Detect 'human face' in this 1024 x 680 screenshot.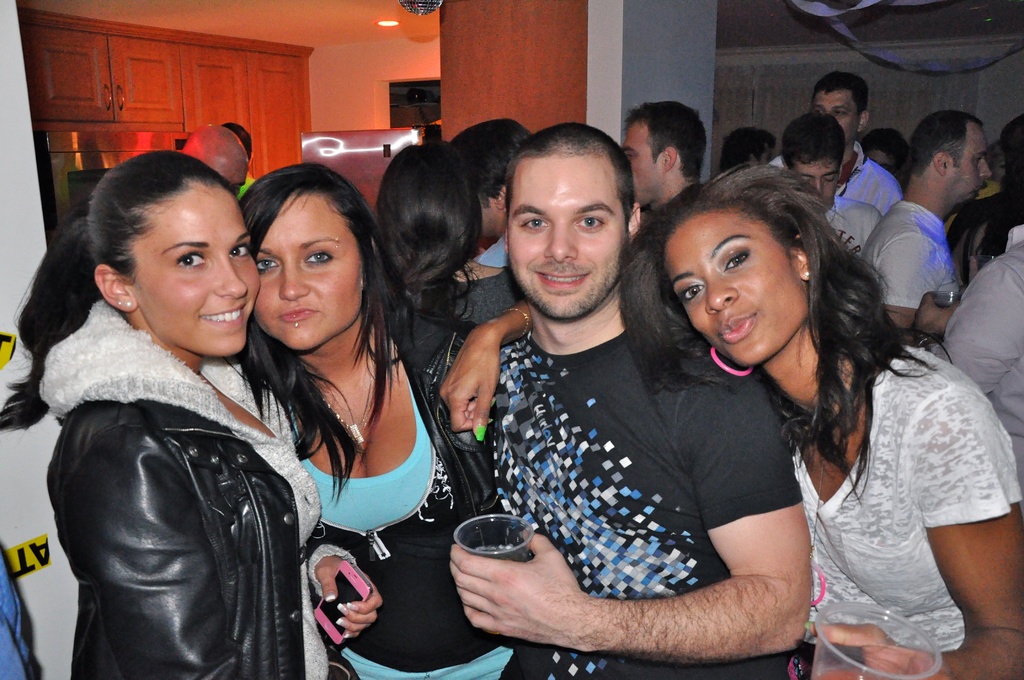
Detection: (623,125,659,204).
